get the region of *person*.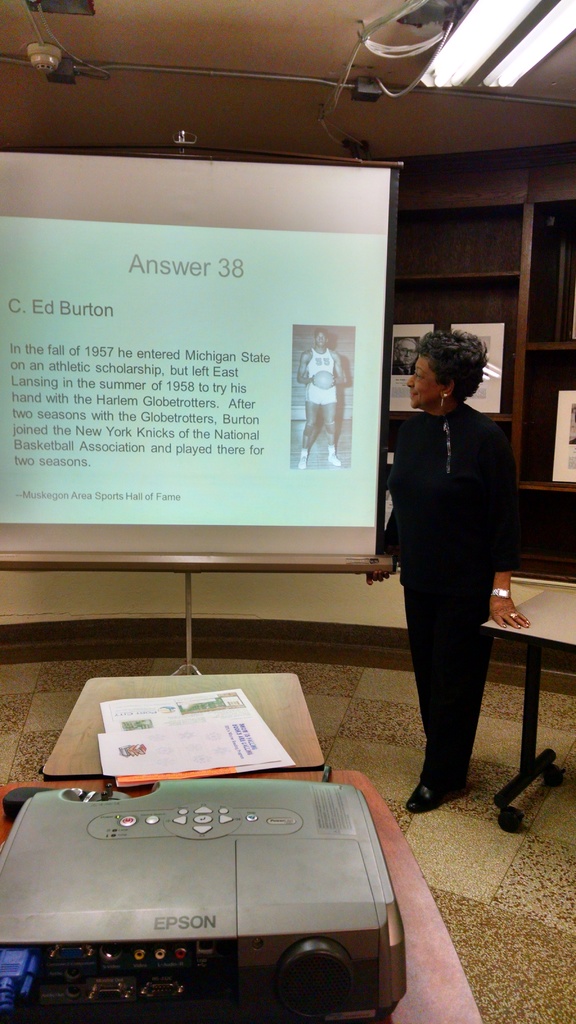
<region>394, 333, 412, 376</region>.
